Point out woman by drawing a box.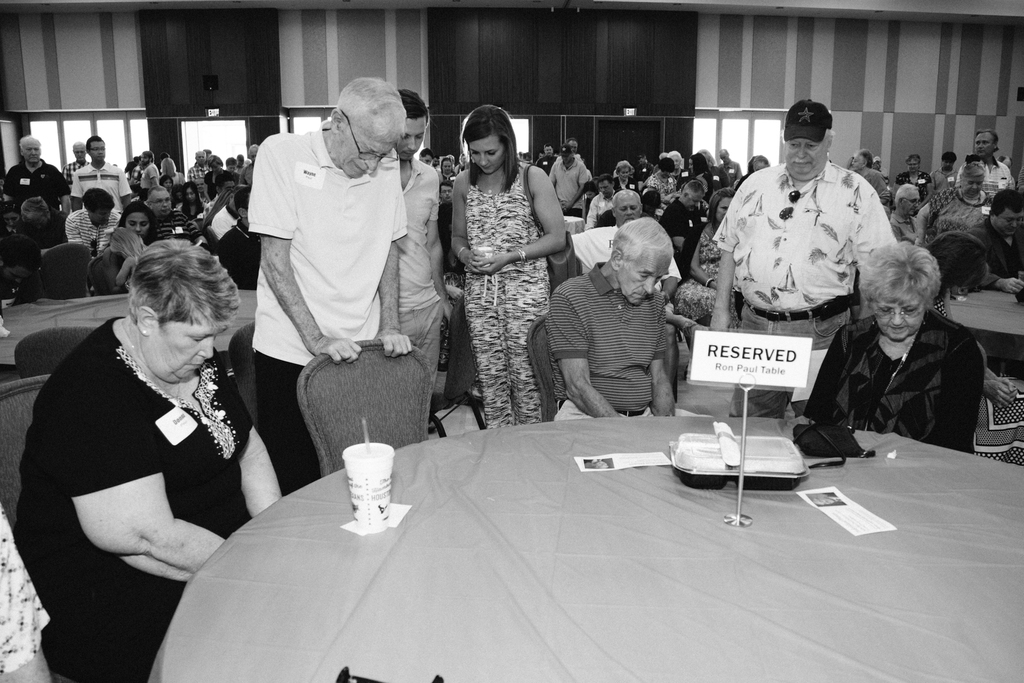
178/181/203/220.
